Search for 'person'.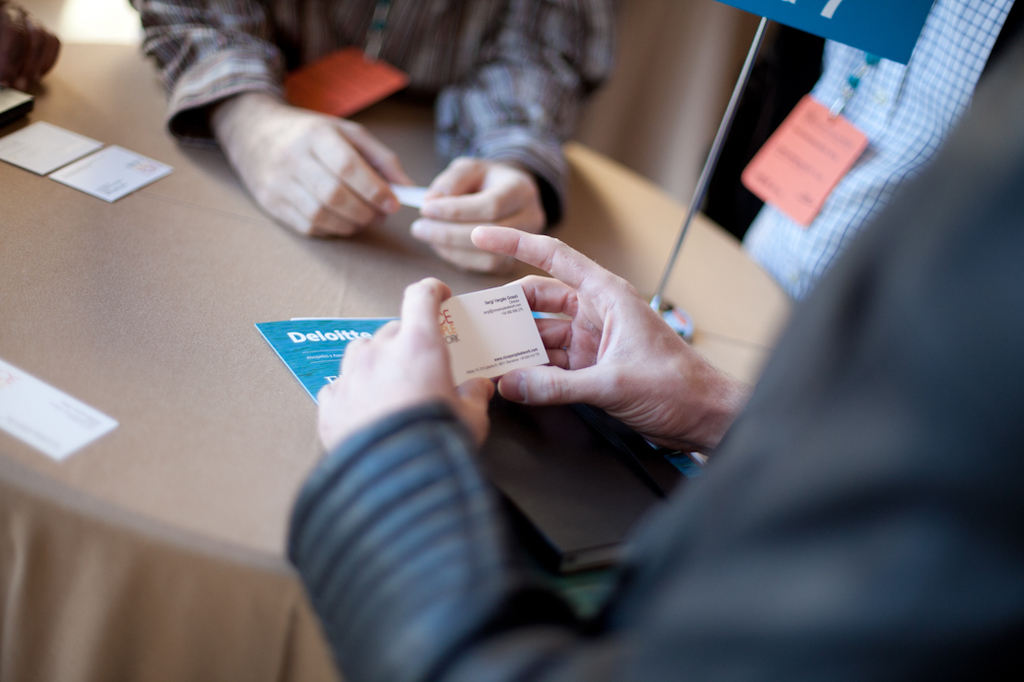
Found at detection(131, 0, 613, 271).
